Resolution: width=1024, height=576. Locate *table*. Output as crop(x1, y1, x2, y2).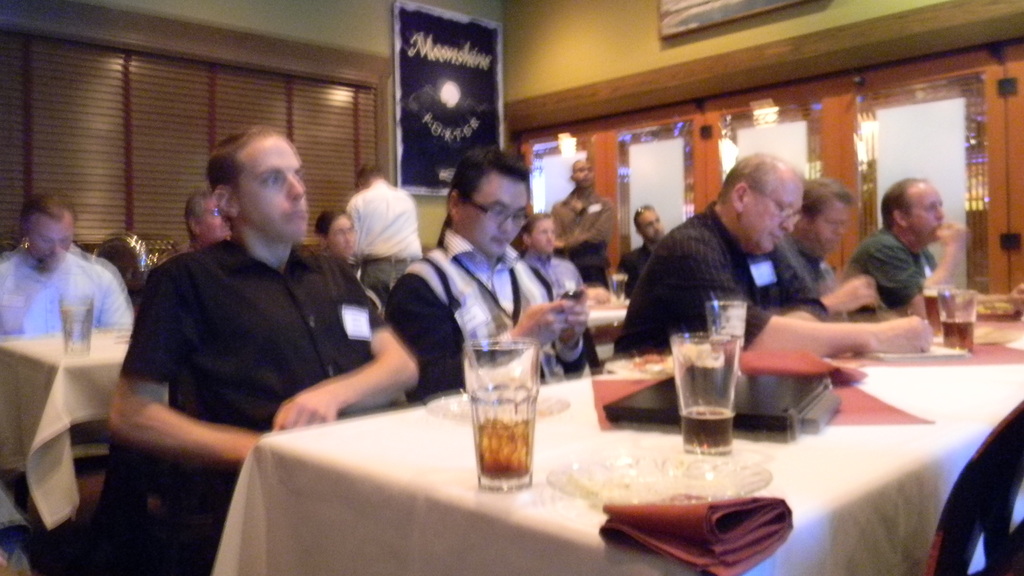
crop(156, 321, 1020, 575).
